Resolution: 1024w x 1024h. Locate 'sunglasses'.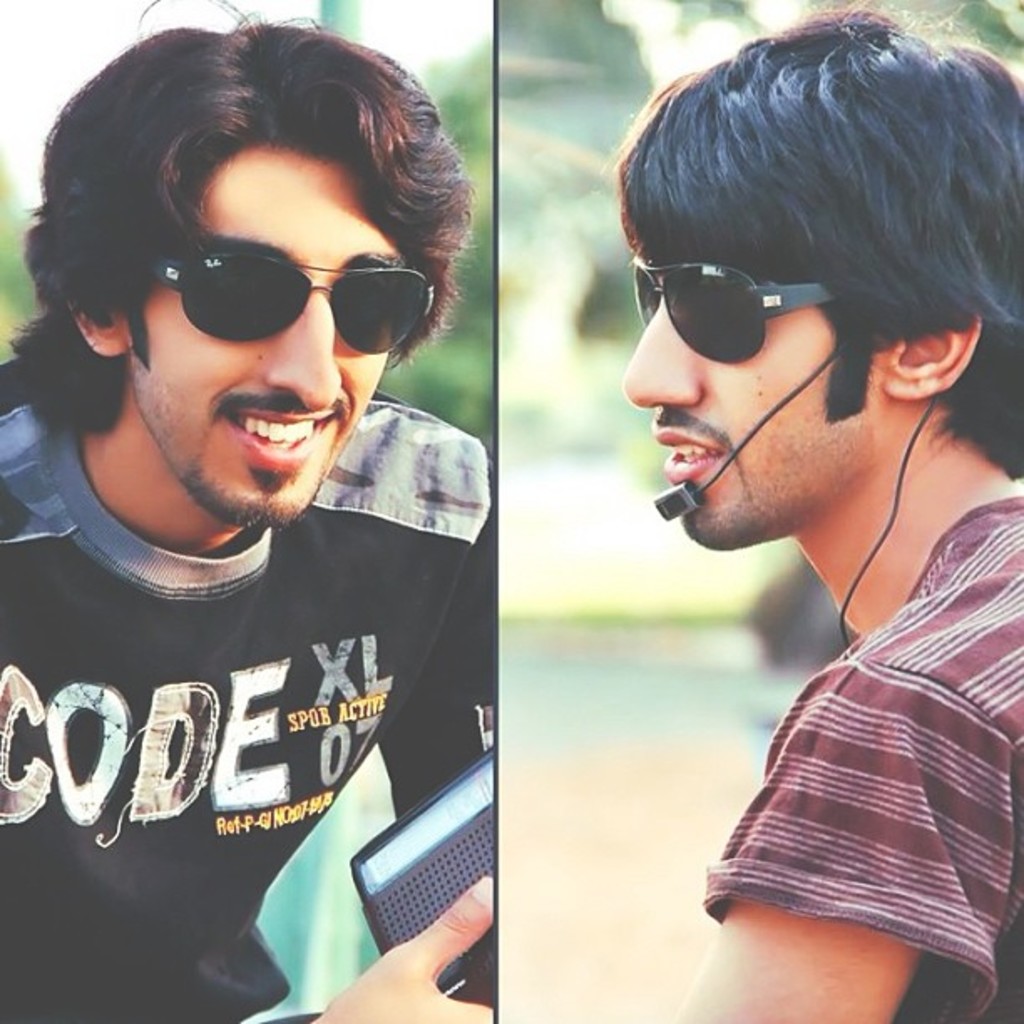
bbox(606, 246, 880, 355).
